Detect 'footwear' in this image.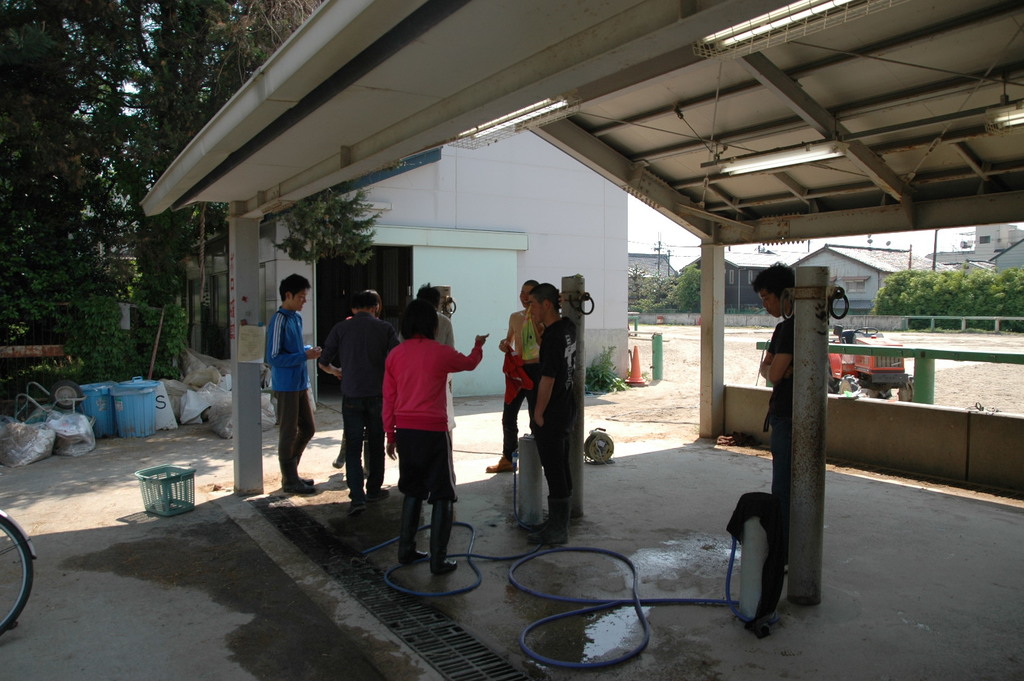
Detection: (x1=399, y1=548, x2=432, y2=567).
